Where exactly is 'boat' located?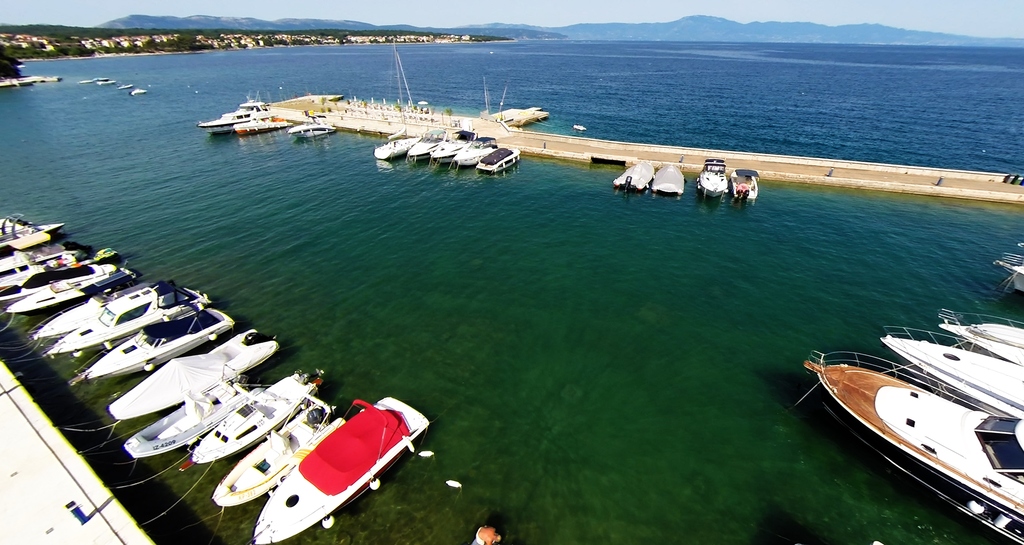
Its bounding box is {"x1": 732, "y1": 174, "x2": 751, "y2": 197}.
